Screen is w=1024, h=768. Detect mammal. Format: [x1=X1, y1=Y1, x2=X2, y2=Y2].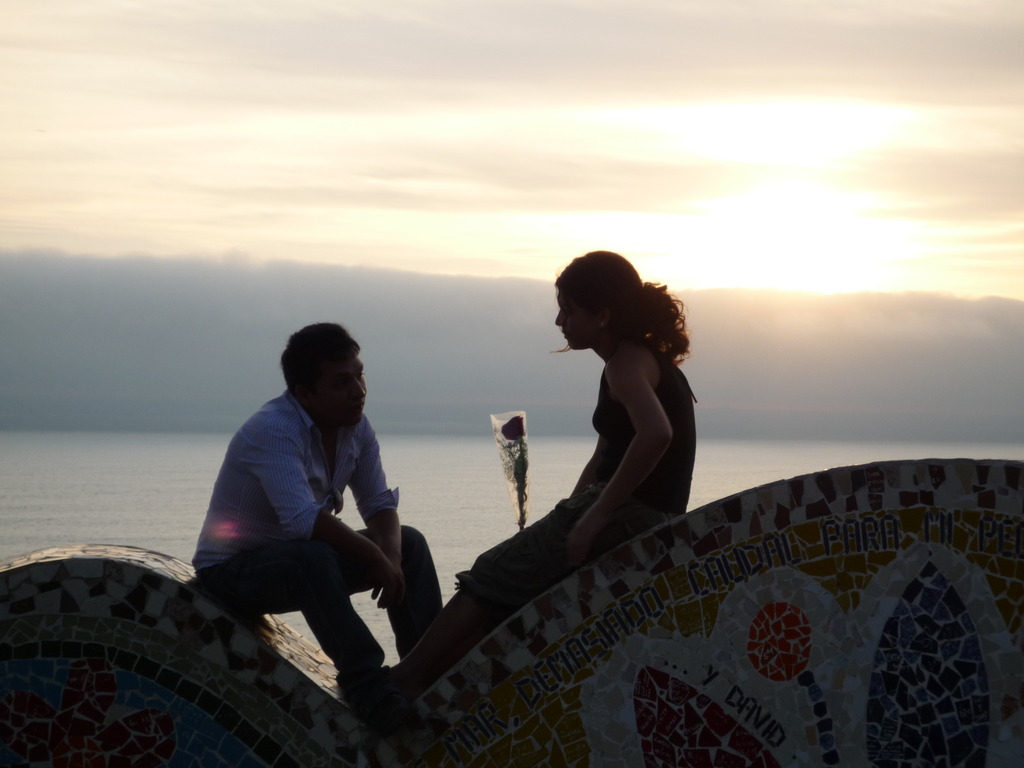
[x1=330, y1=244, x2=700, y2=710].
